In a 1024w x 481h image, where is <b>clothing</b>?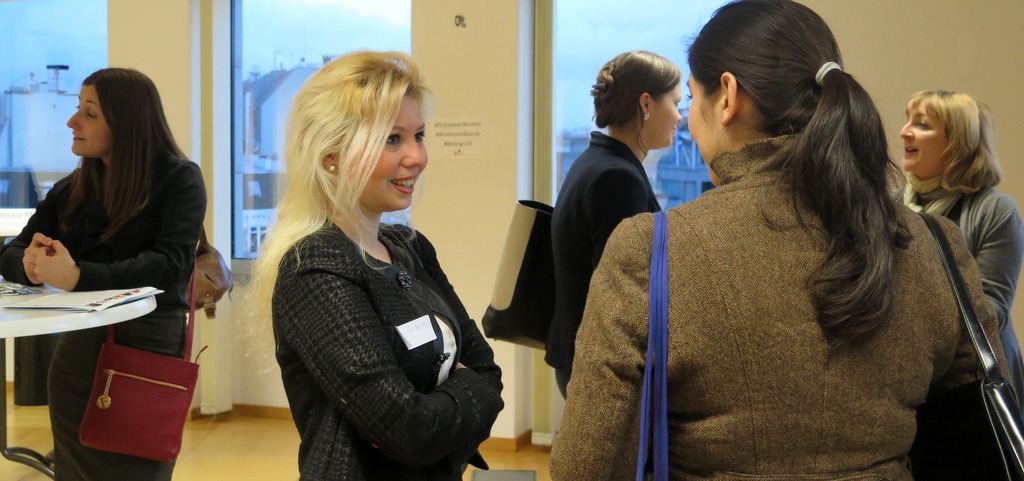
{"left": 550, "top": 130, "right": 666, "bottom": 393}.
